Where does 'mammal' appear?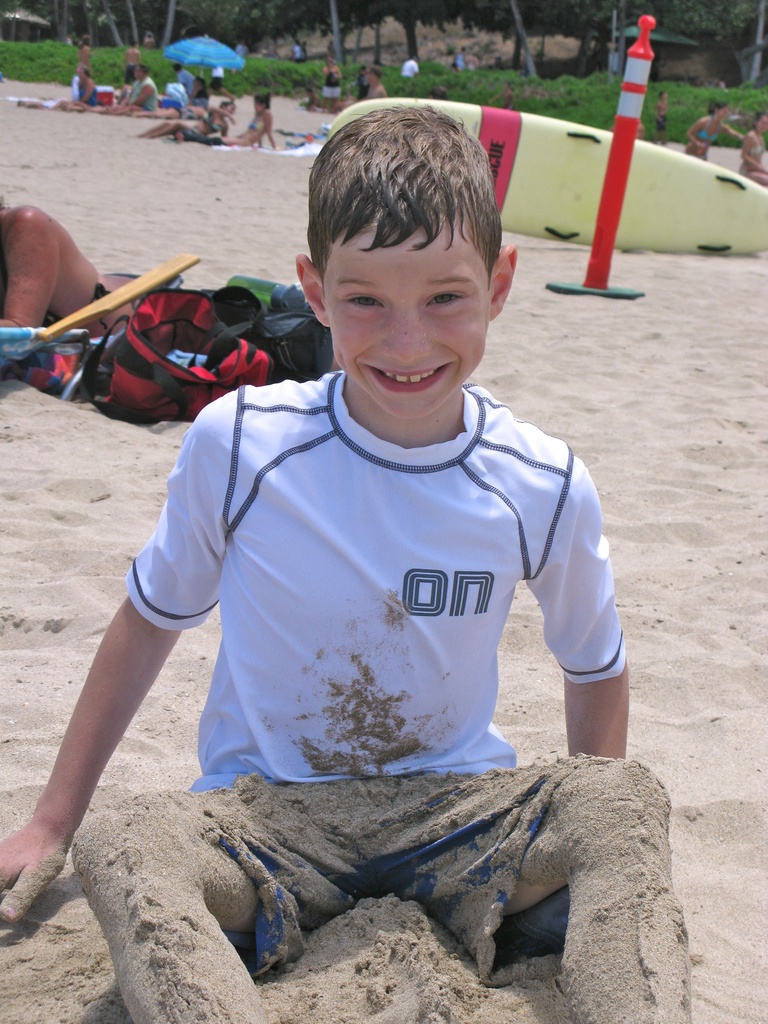
Appears at bbox=[45, 135, 692, 969].
